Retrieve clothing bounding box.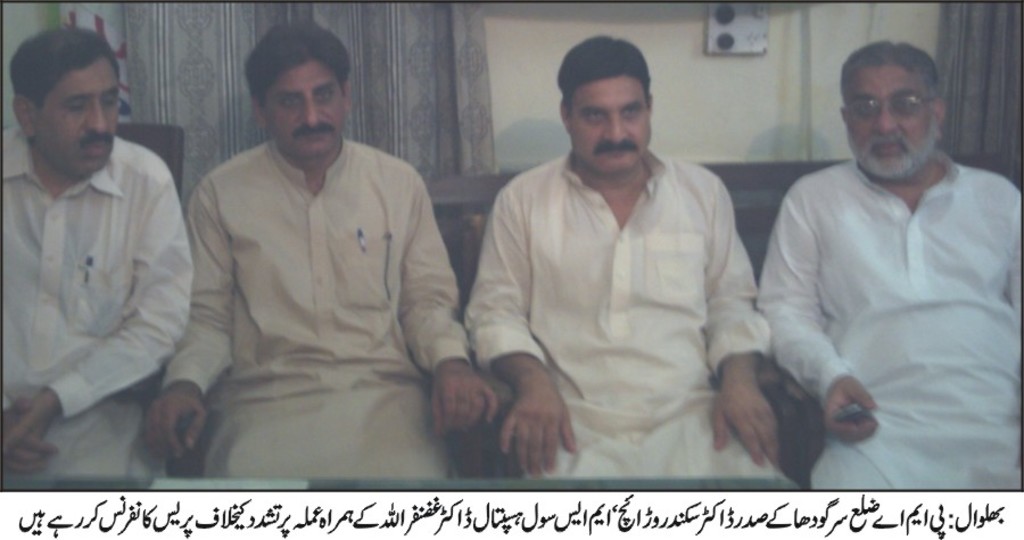
Bounding box: rect(158, 85, 477, 448).
